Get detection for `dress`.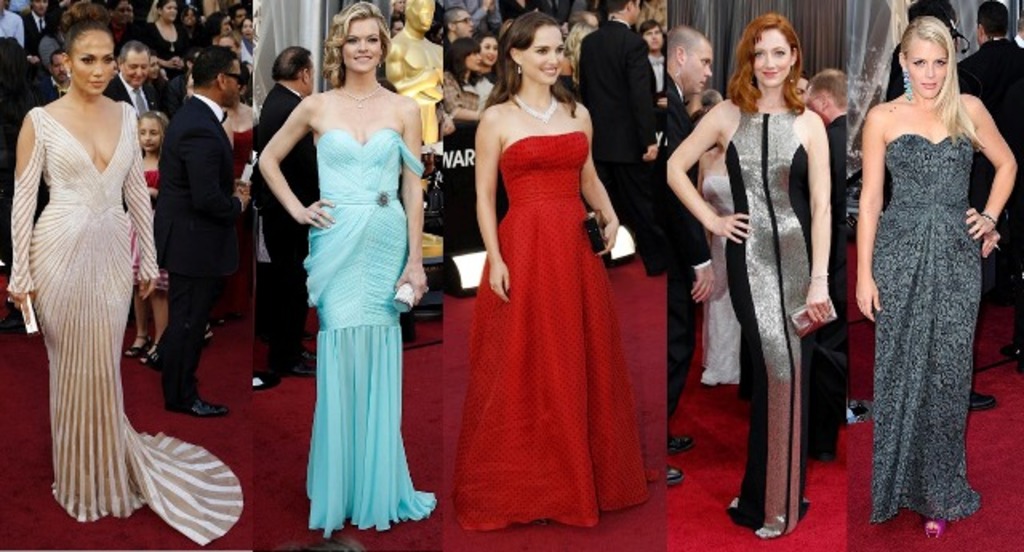
Detection: detection(450, 128, 659, 530).
